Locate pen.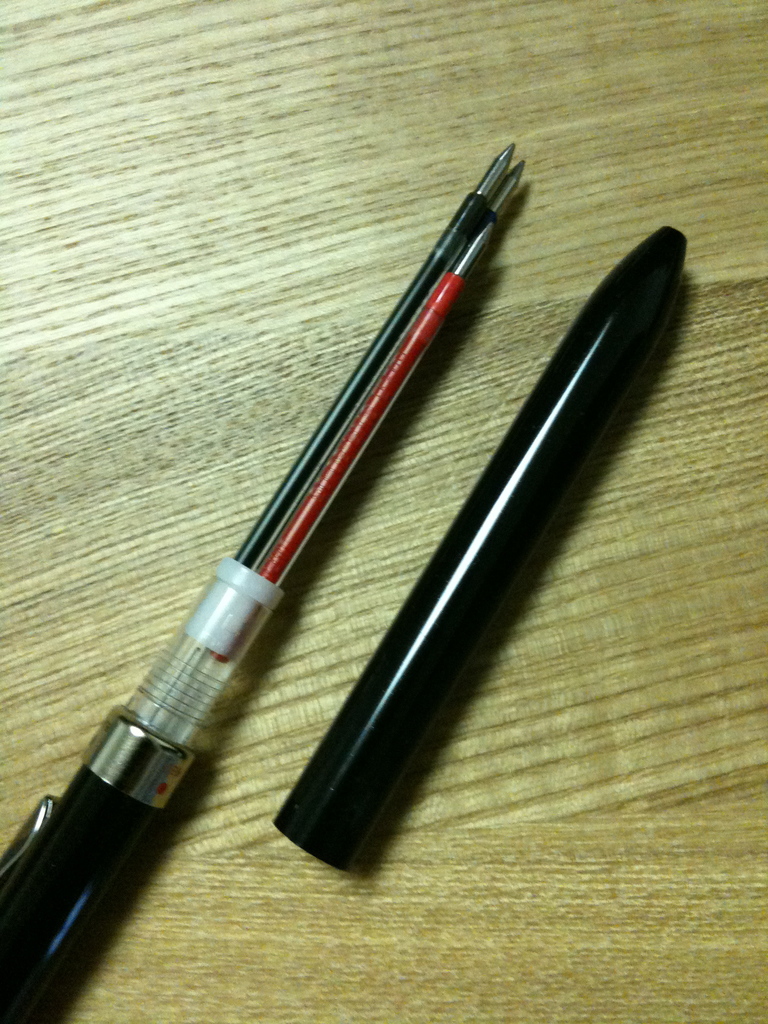
Bounding box: x1=0 y1=134 x2=522 y2=1023.
